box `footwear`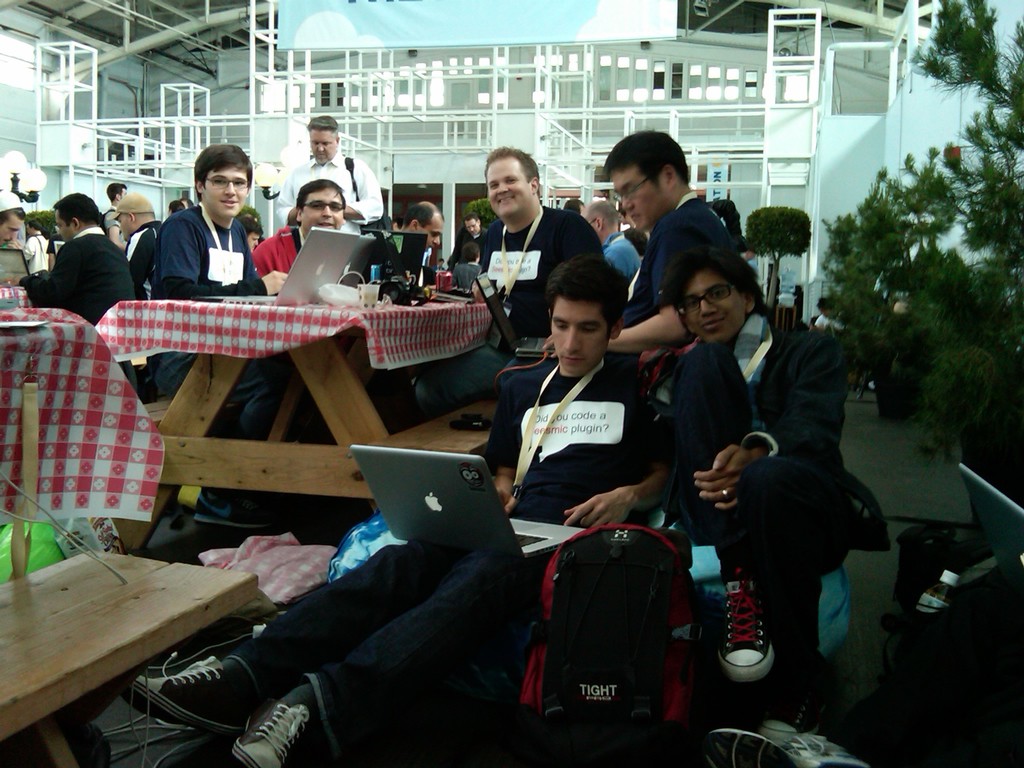
118/650/256/739
